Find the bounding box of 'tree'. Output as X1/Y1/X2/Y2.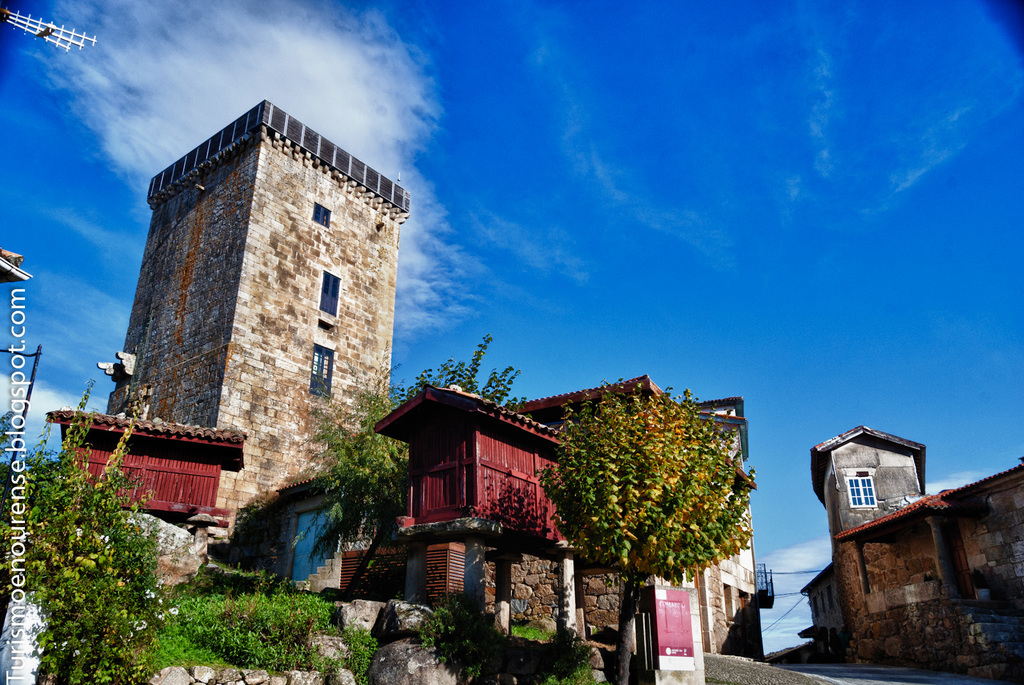
0/405/170/684.
